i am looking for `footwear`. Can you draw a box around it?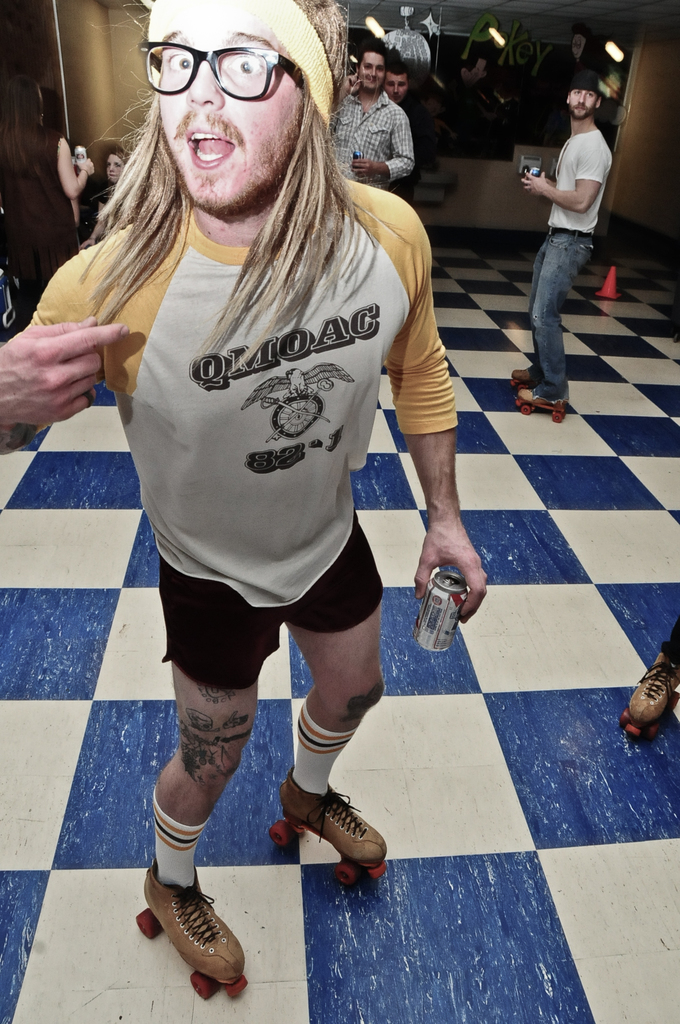
Sure, the bounding box is left=519, top=383, right=577, bottom=409.
